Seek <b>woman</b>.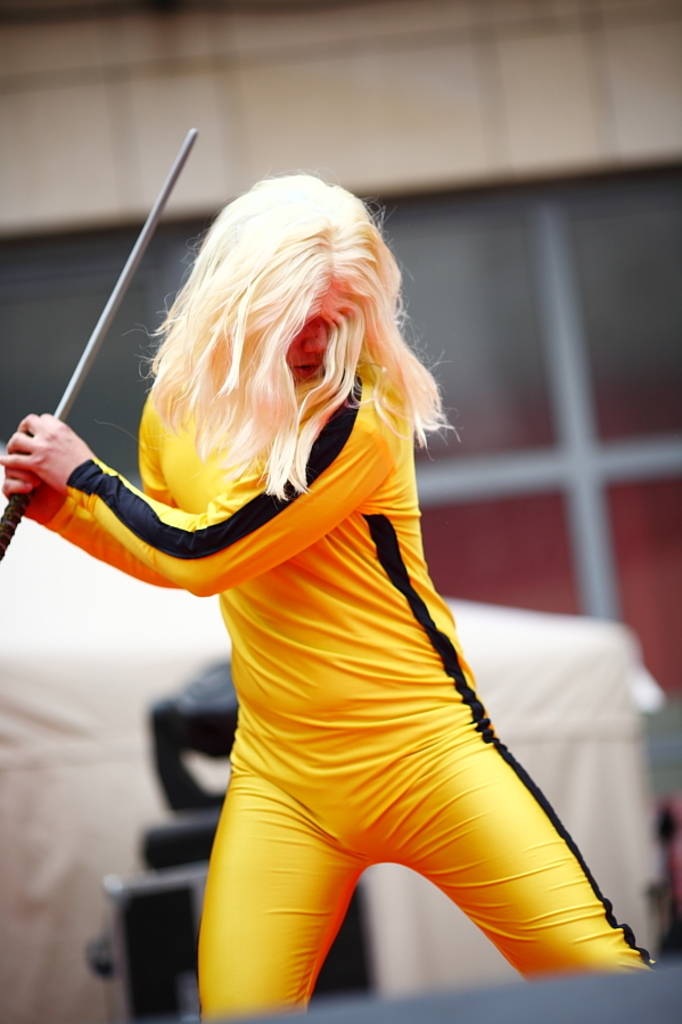
<box>0,196,681,1008</box>.
